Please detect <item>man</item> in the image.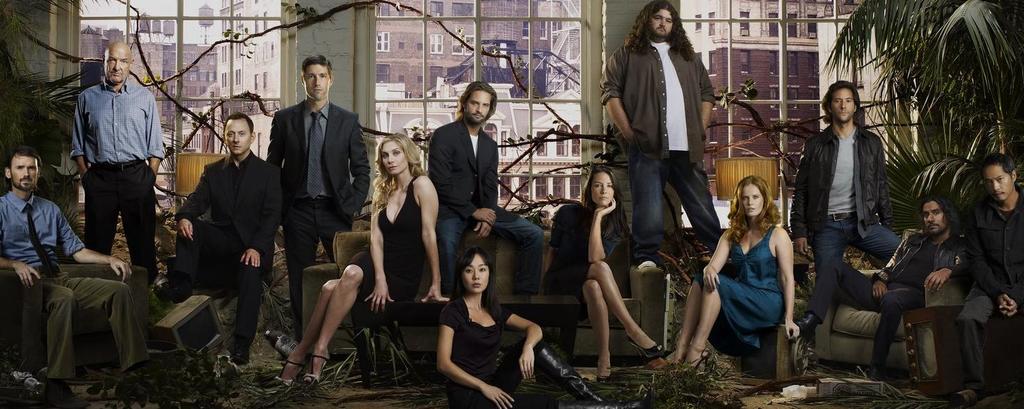
select_region(263, 53, 371, 338).
